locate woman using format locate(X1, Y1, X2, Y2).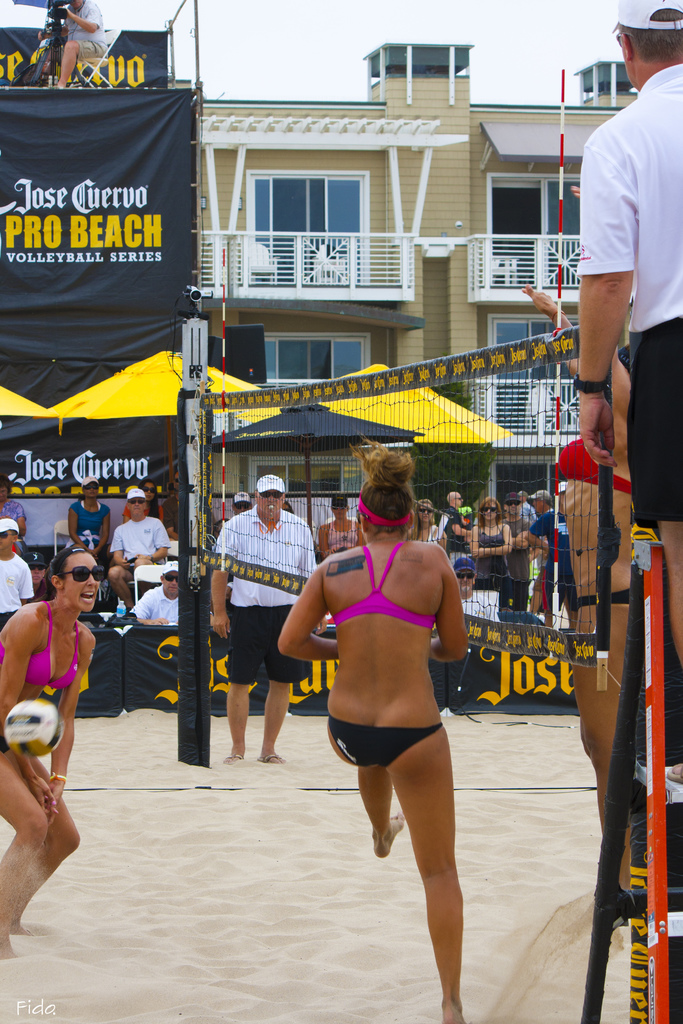
locate(318, 489, 365, 561).
